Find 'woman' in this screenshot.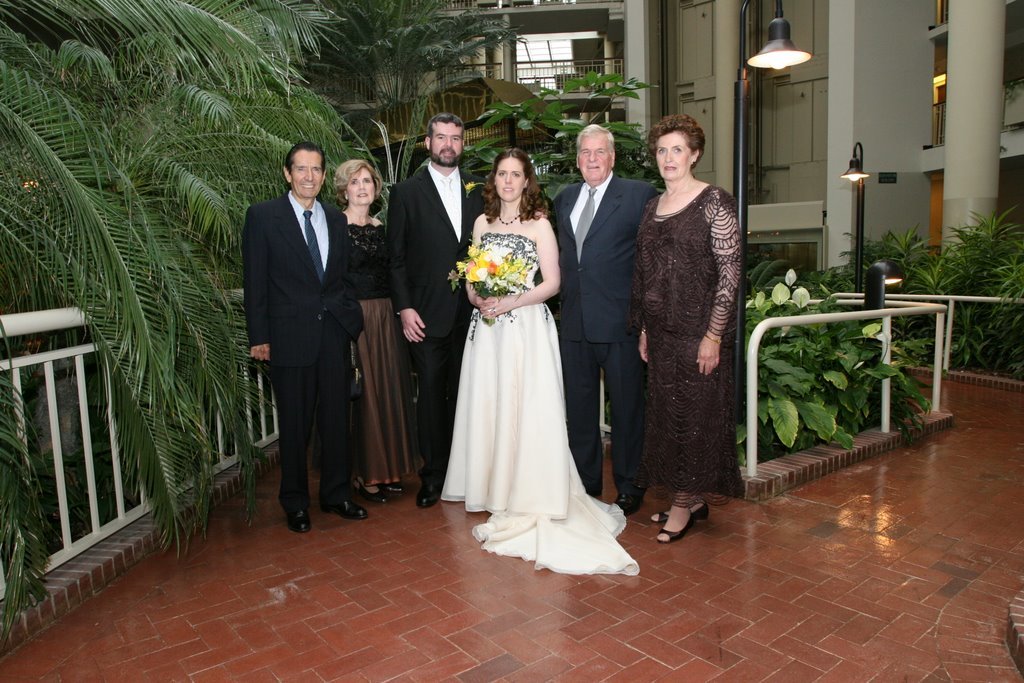
The bounding box for 'woman' is (327,159,406,512).
